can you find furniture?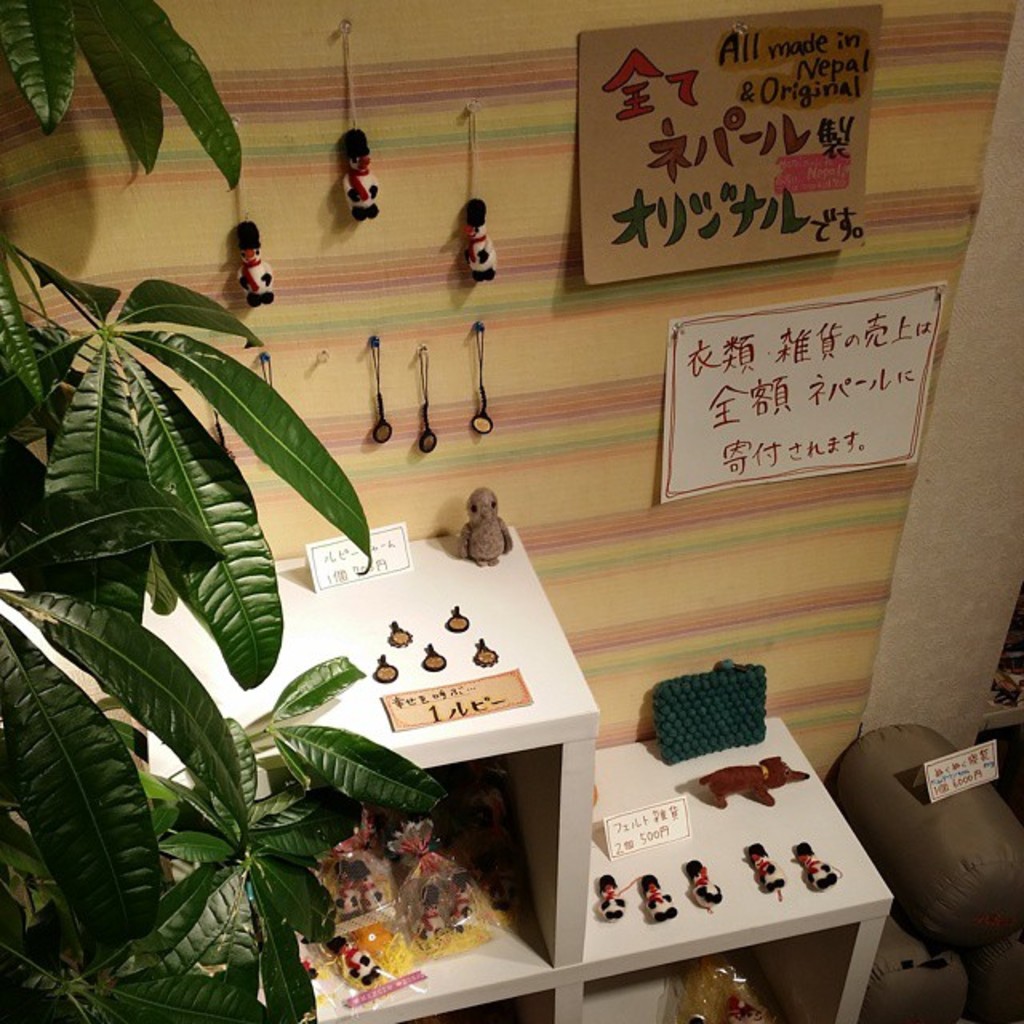
Yes, bounding box: [x1=0, y1=526, x2=896, y2=1022].
